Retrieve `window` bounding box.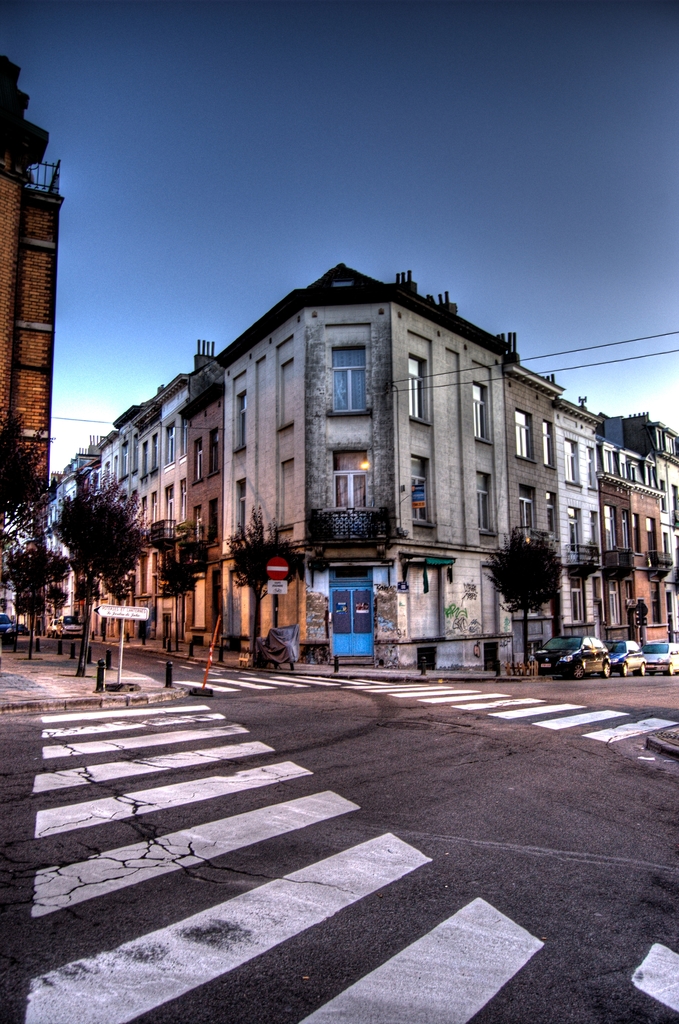
Bounding box: detection(326, 325, 370, 420).
